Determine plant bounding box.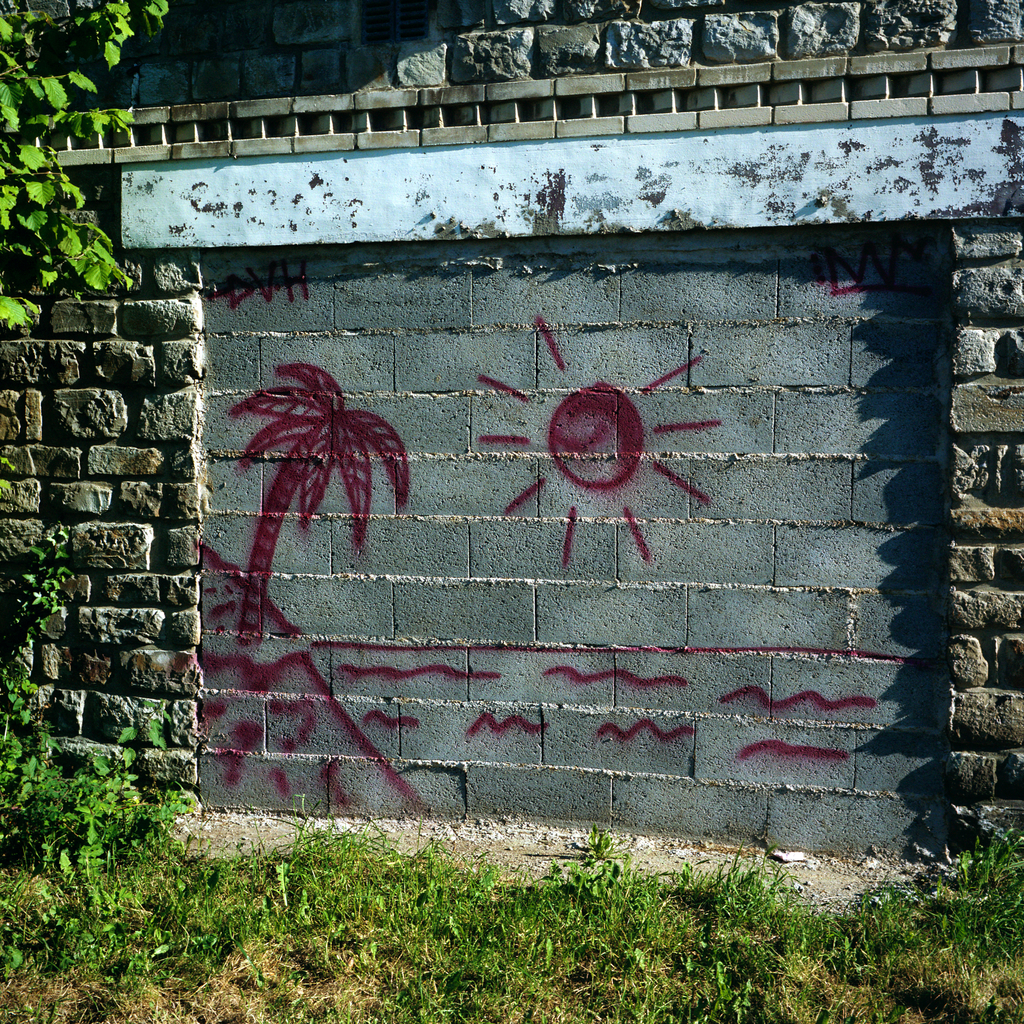
Determined: 273/783/393/959.
